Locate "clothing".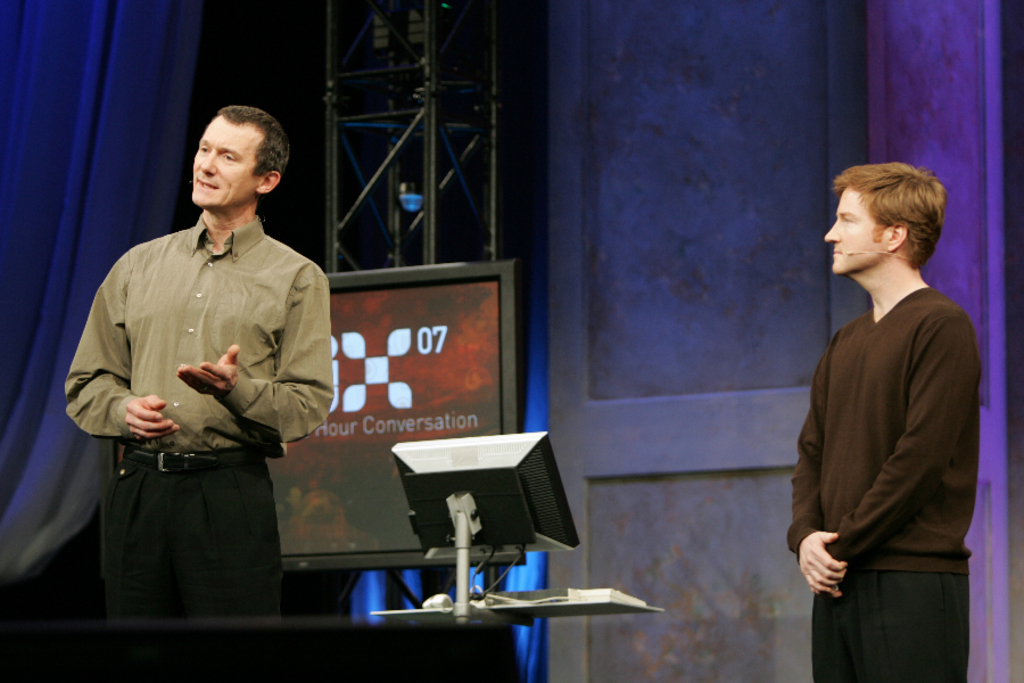
Bounding box: rect(63, 213, 337, 611).
